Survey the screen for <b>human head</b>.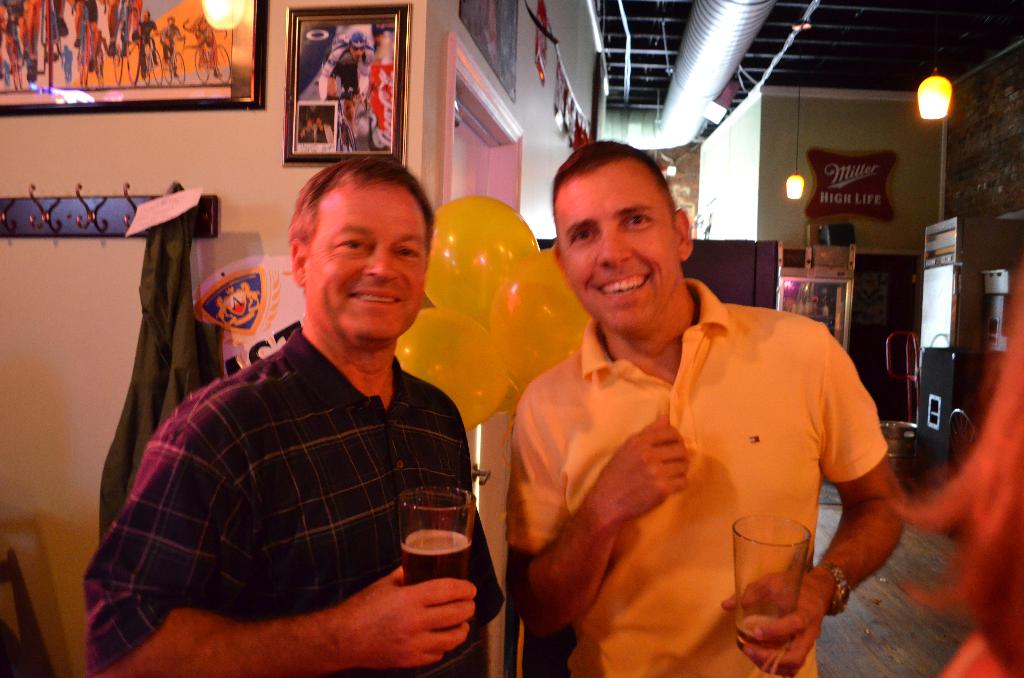
Survey found: {"left": 286, "top": 157, "right": 436, "bottom": 348}.
